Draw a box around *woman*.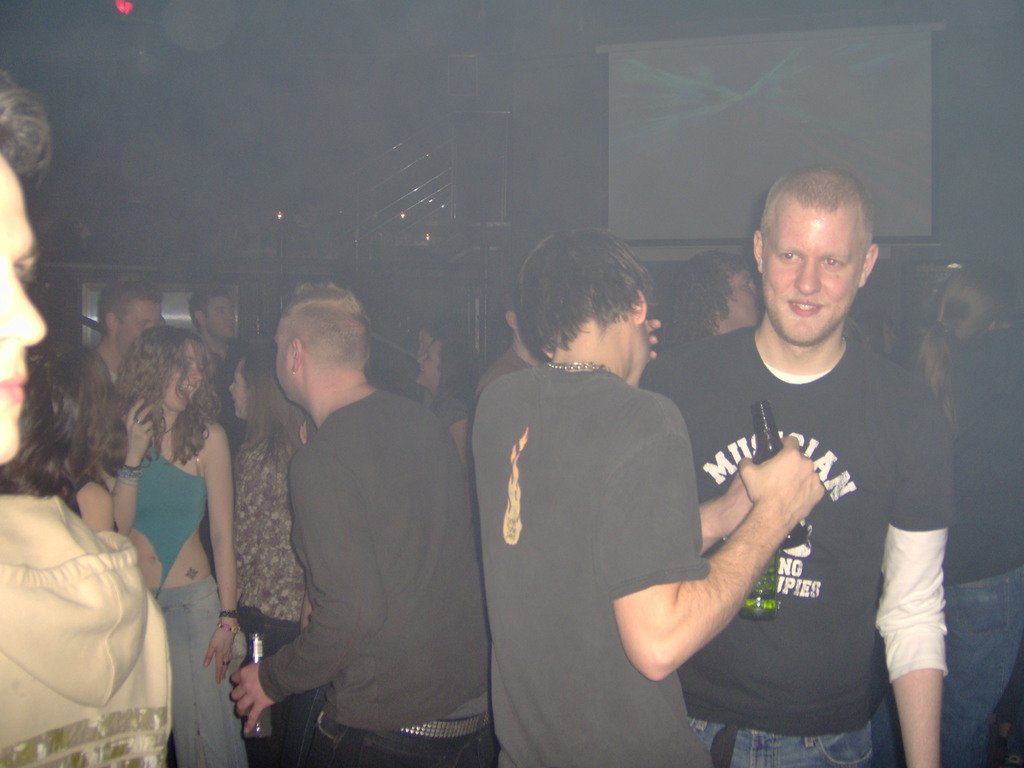
crop(400, 342, 477, 478).
